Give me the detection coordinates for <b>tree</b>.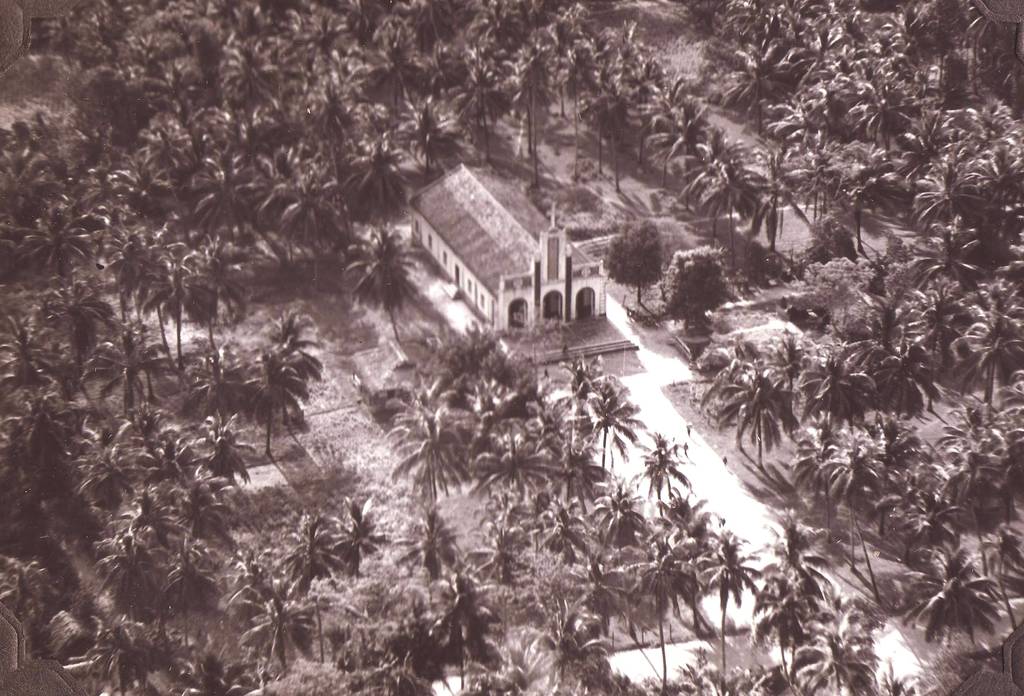
(0,405,94,508).
